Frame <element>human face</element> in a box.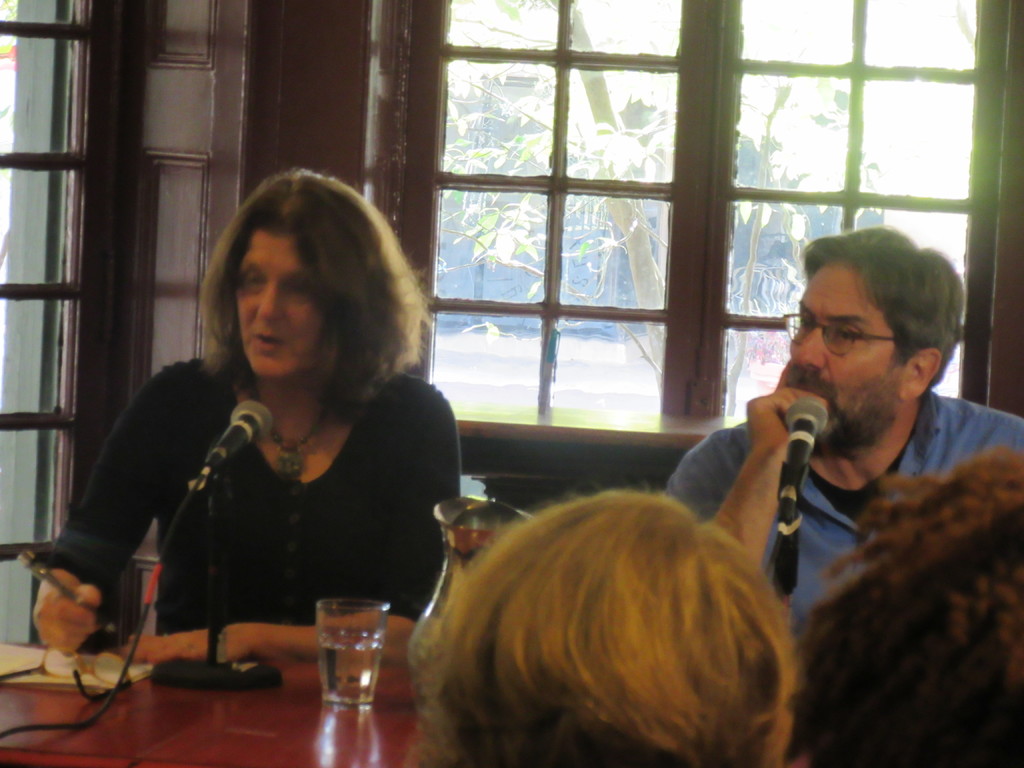
box=[229, 230, 331, 373].
